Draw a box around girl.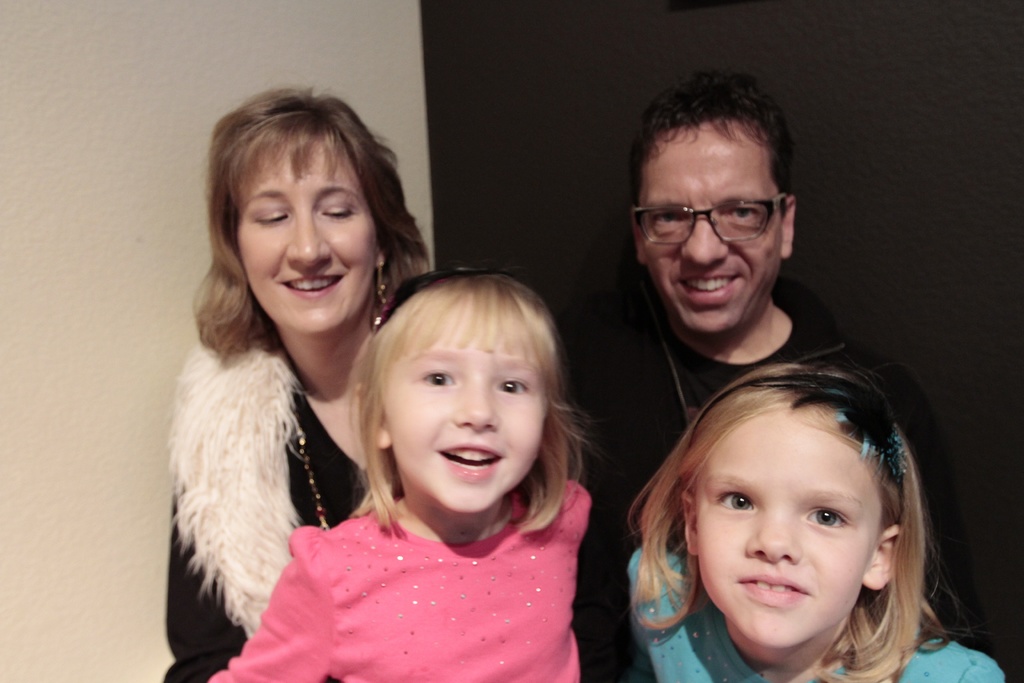
[196, 260, 594, 682].
